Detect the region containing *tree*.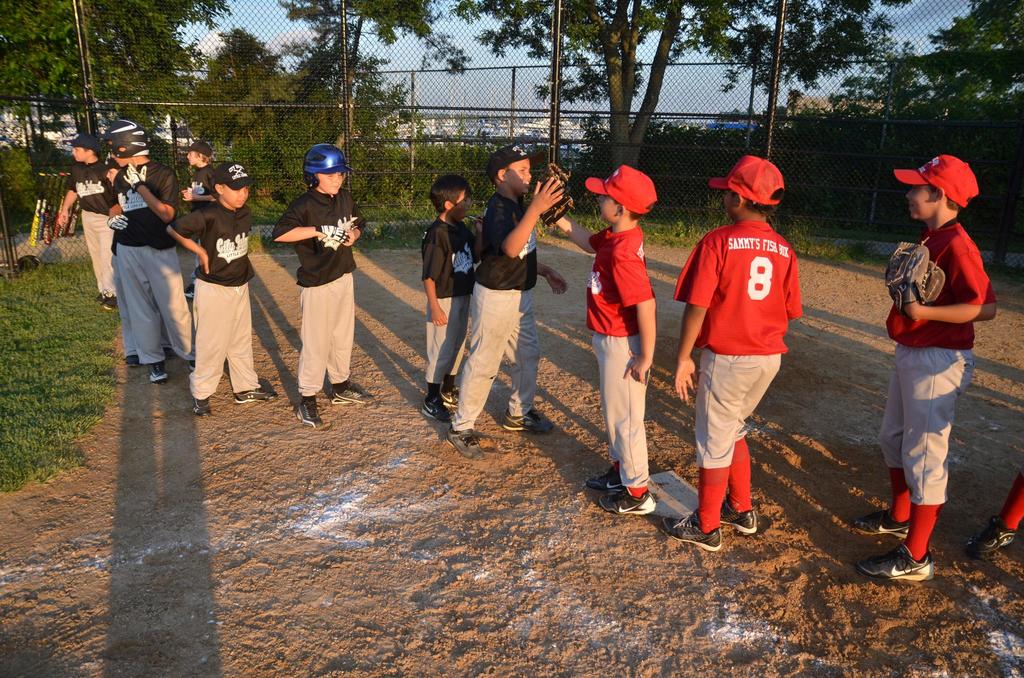
0,0,92,159.
